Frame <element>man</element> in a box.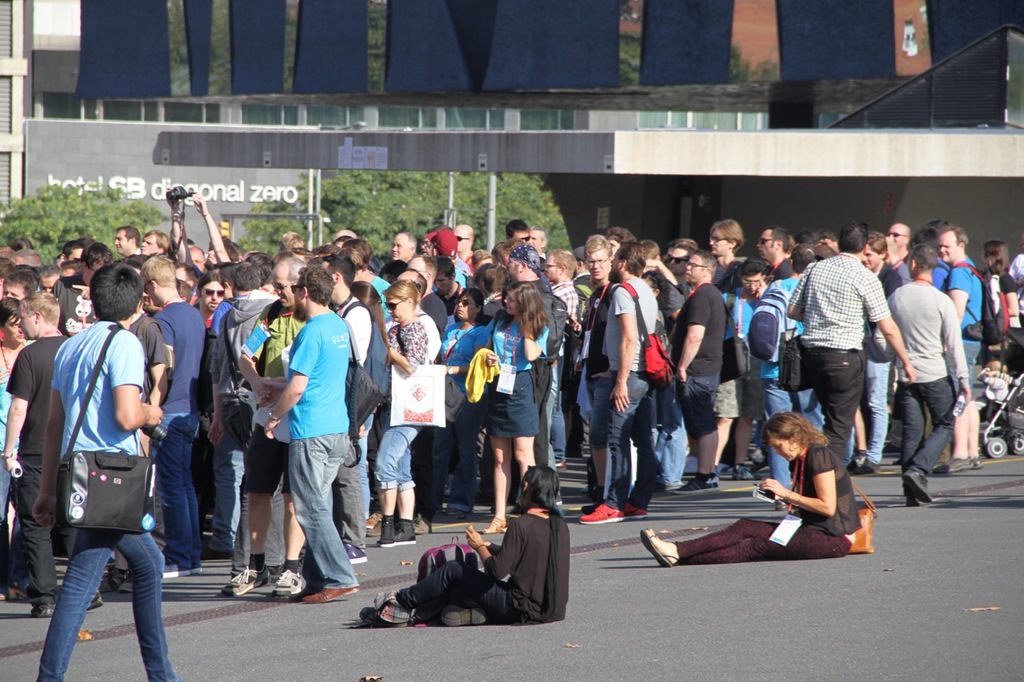
bbox=[0, 288, 66, 619].
